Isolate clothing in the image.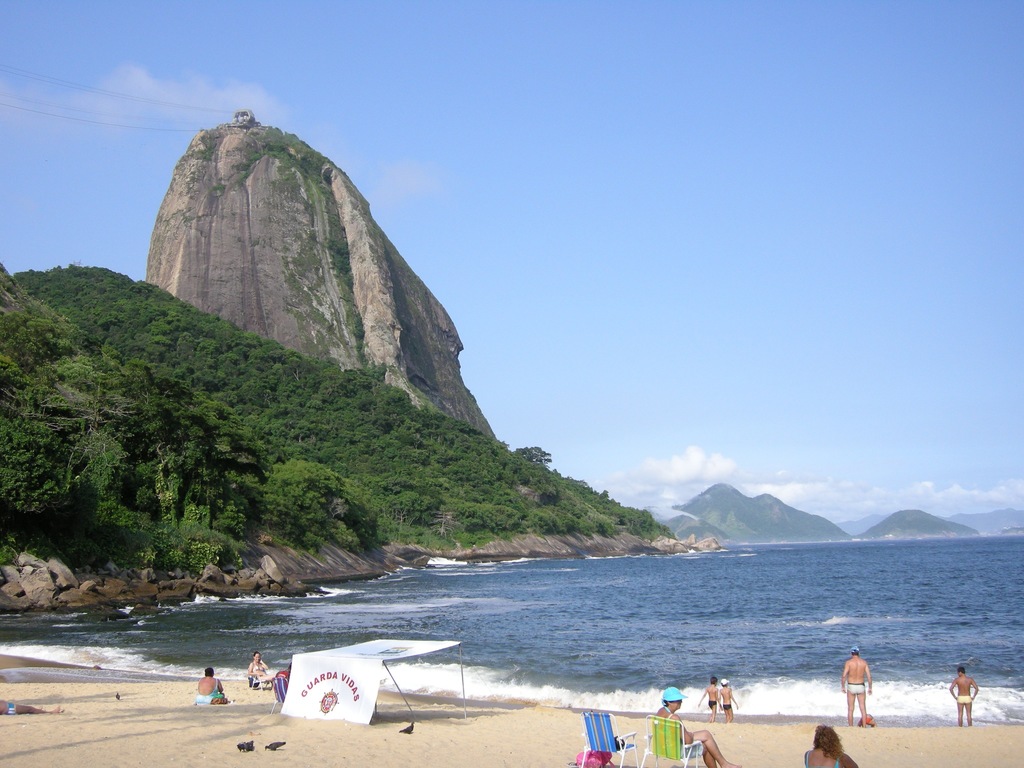
Isolated region: x1=708, y1=699, x2=718, y2=709.
